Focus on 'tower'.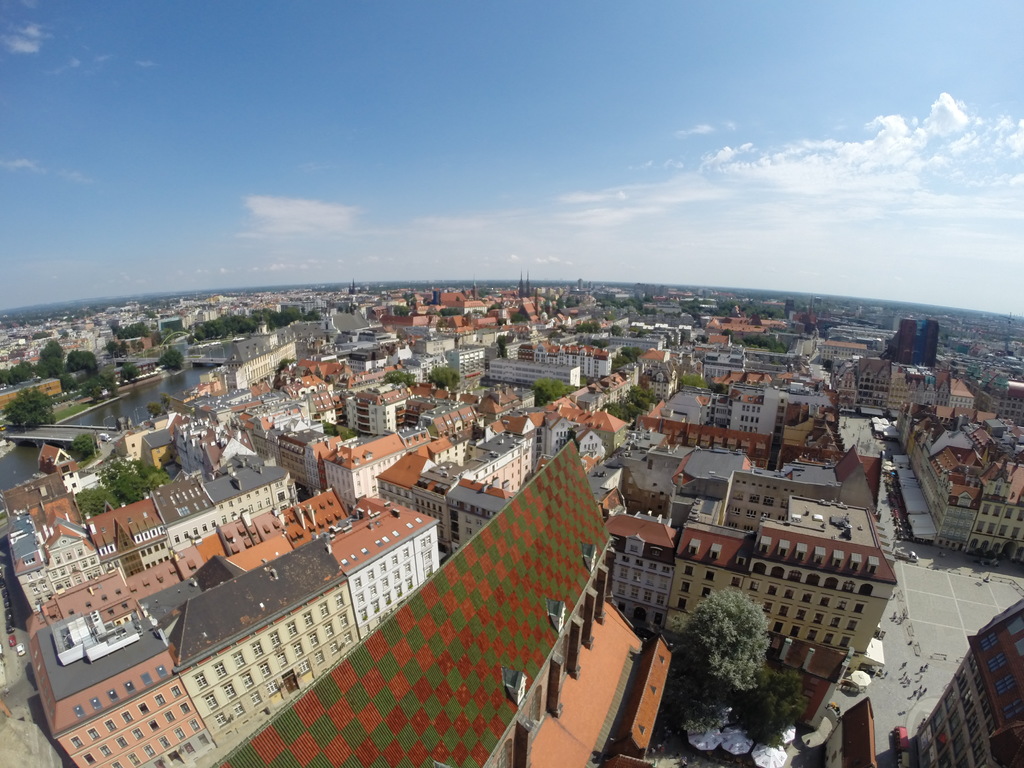
Focused at [x1=518, y1=268, x2=524, y2=298].
